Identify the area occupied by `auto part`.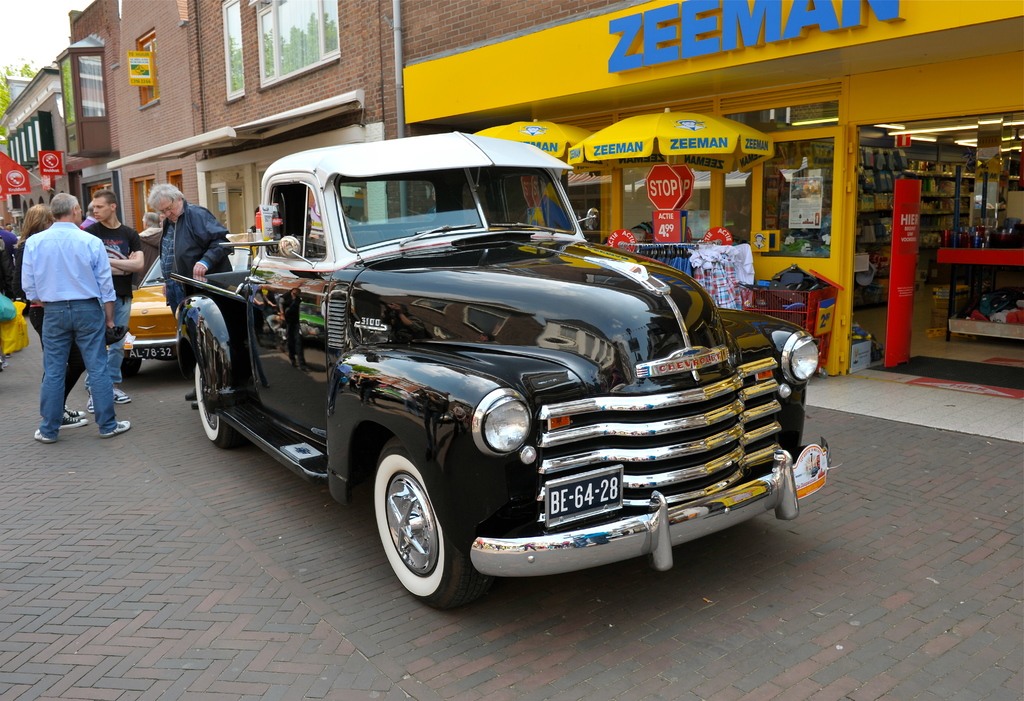
Area: <box>242,180,343,453</box>.
